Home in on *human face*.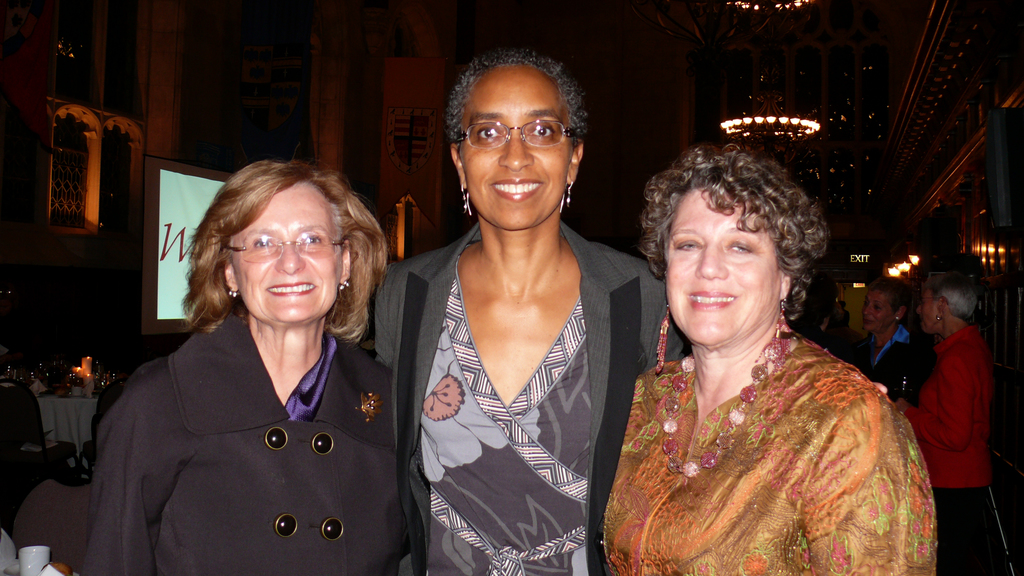
Homed in at 661, 189, 781, 342.
